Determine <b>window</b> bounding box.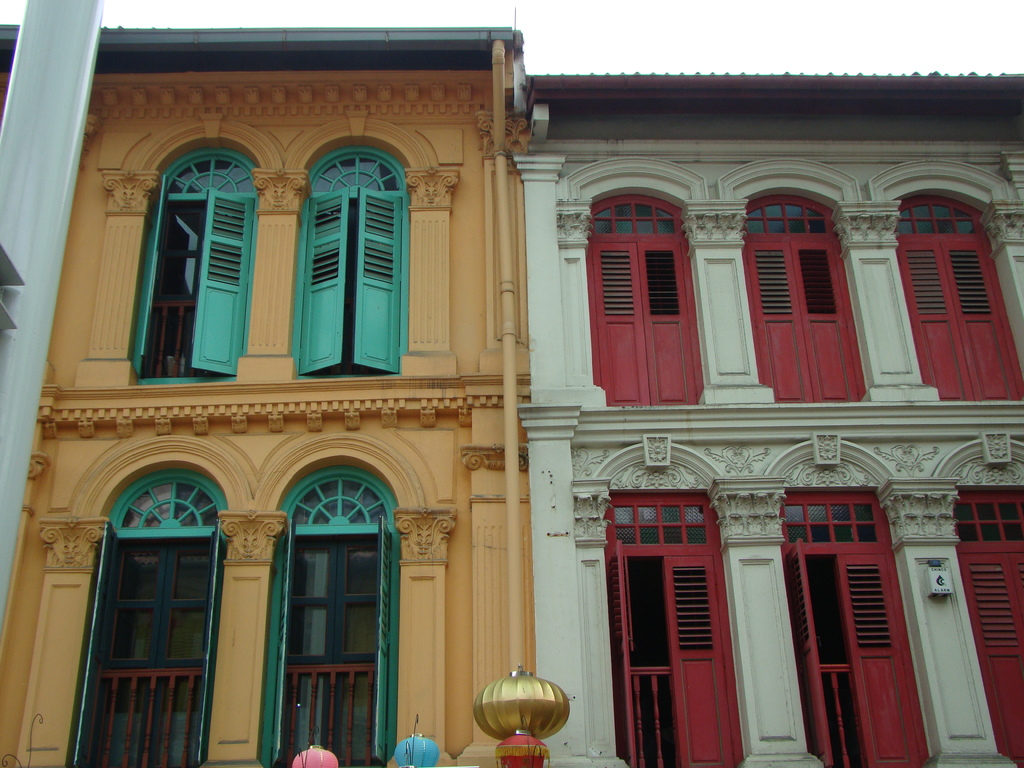
Determined: 604:495:751:767.
